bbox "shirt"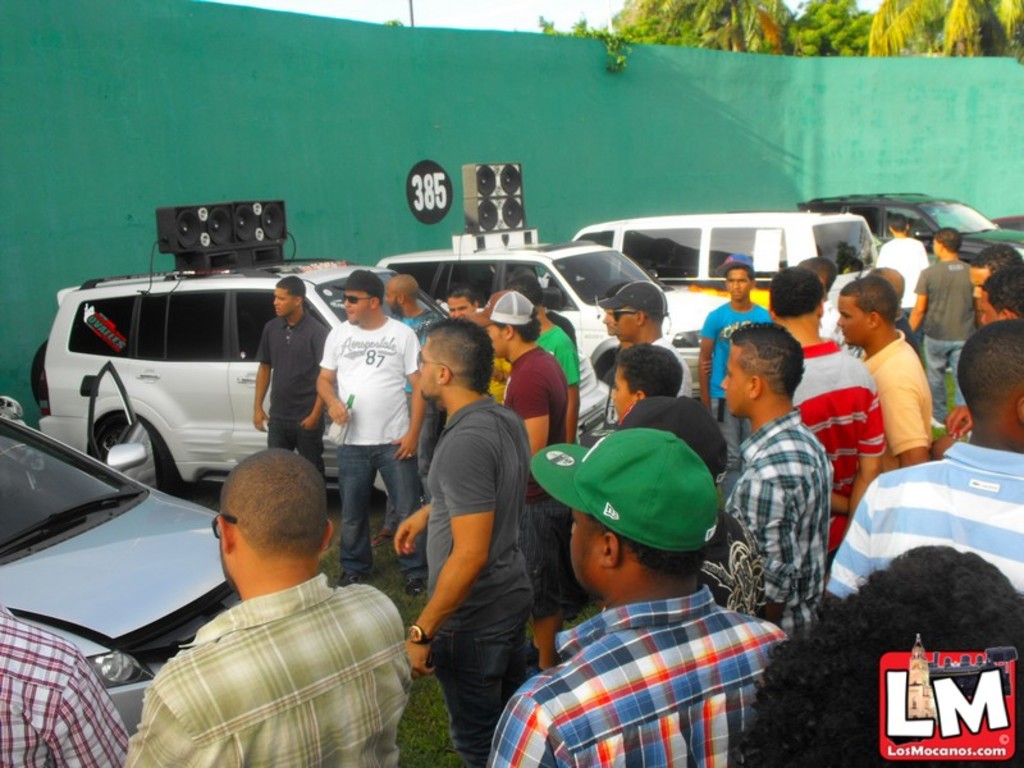
{"x1": 125, "y1": 571, "x2": 413, "y2": 767}
